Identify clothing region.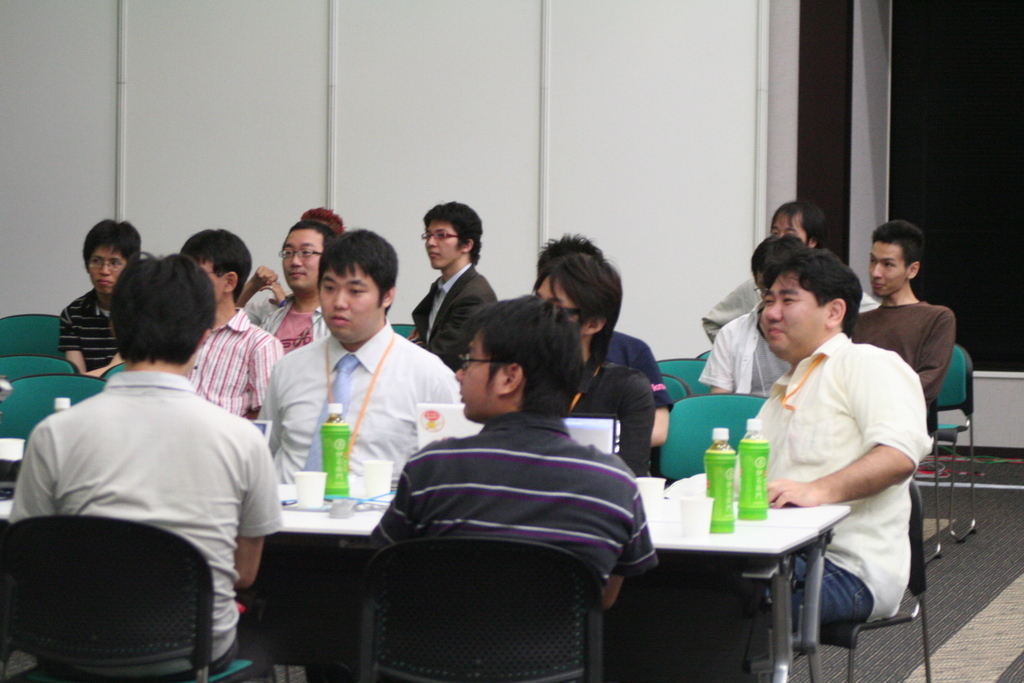
Region: x1=752, y1=324, x2=934, y2=643.
